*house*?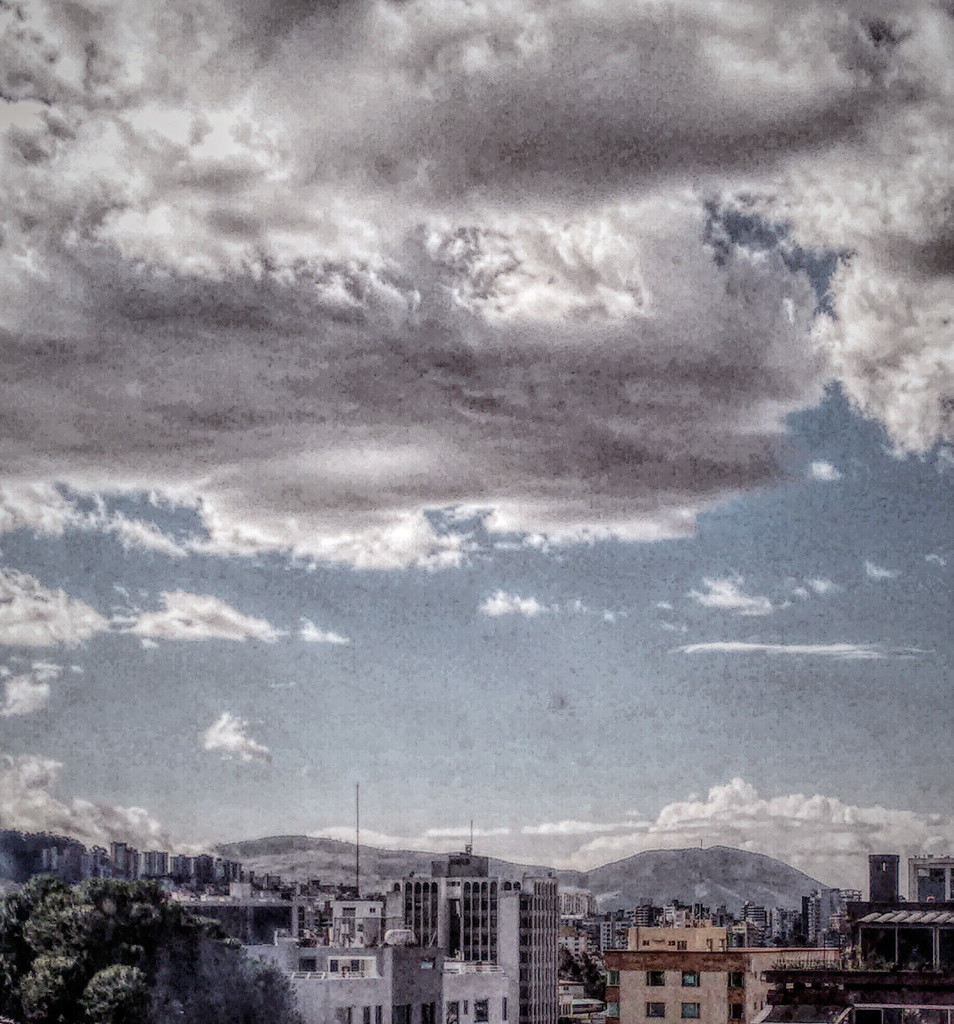
[left=725, top=897, right=773, bottom=960]
